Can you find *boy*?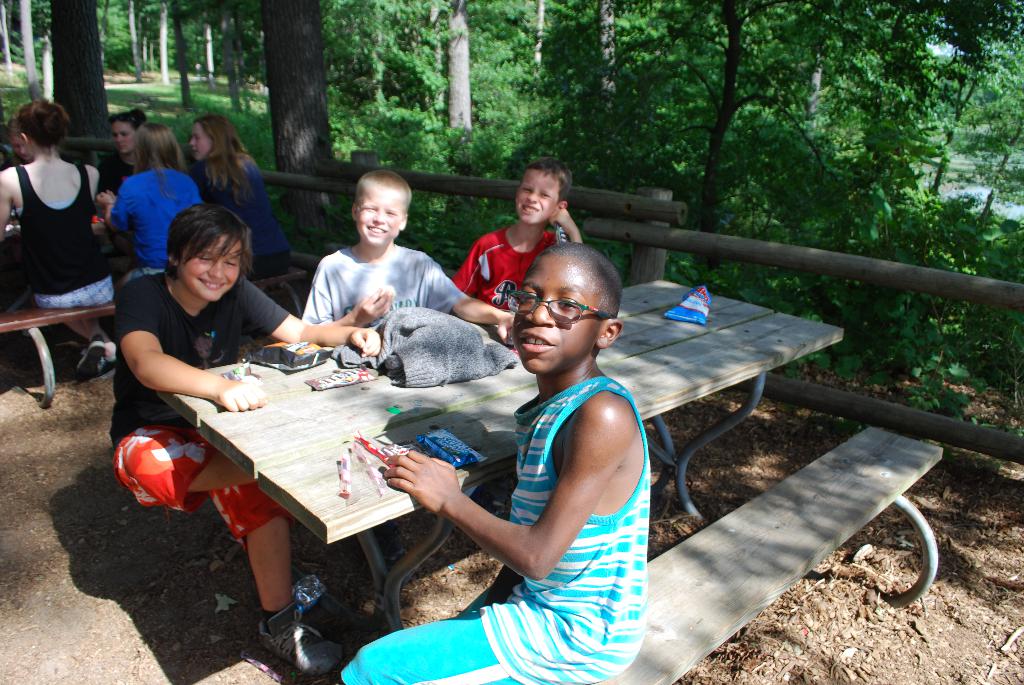
Yes, bounding box: x1=108, y1=201, x2=380, y2=677.
